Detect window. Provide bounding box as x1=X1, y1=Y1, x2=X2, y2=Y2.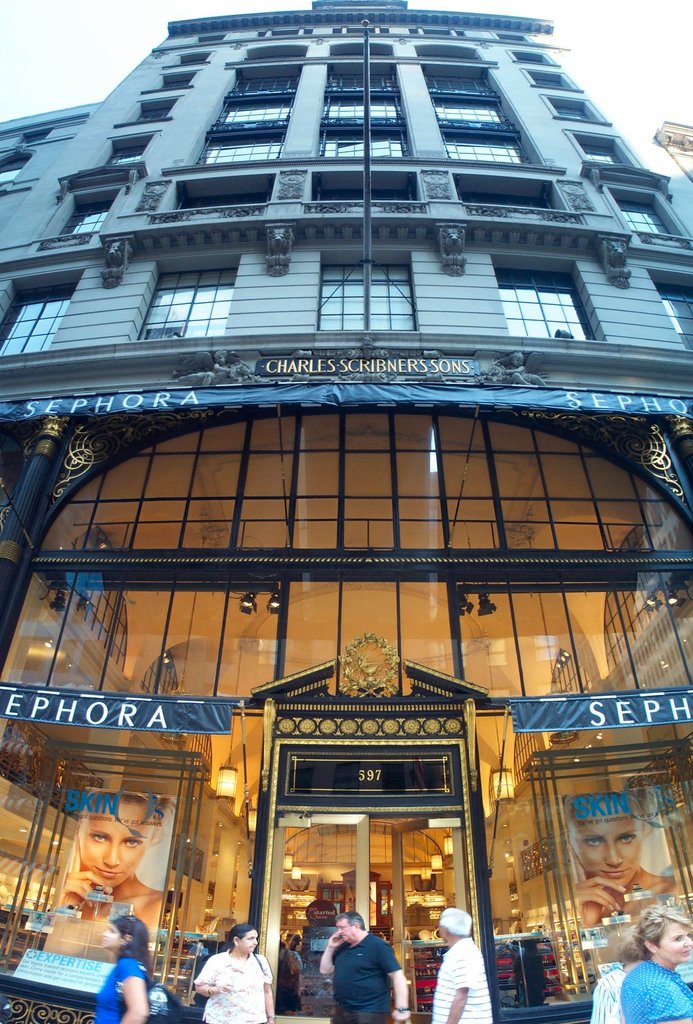
x1=647, y1=269, x2=692, y2=353.
